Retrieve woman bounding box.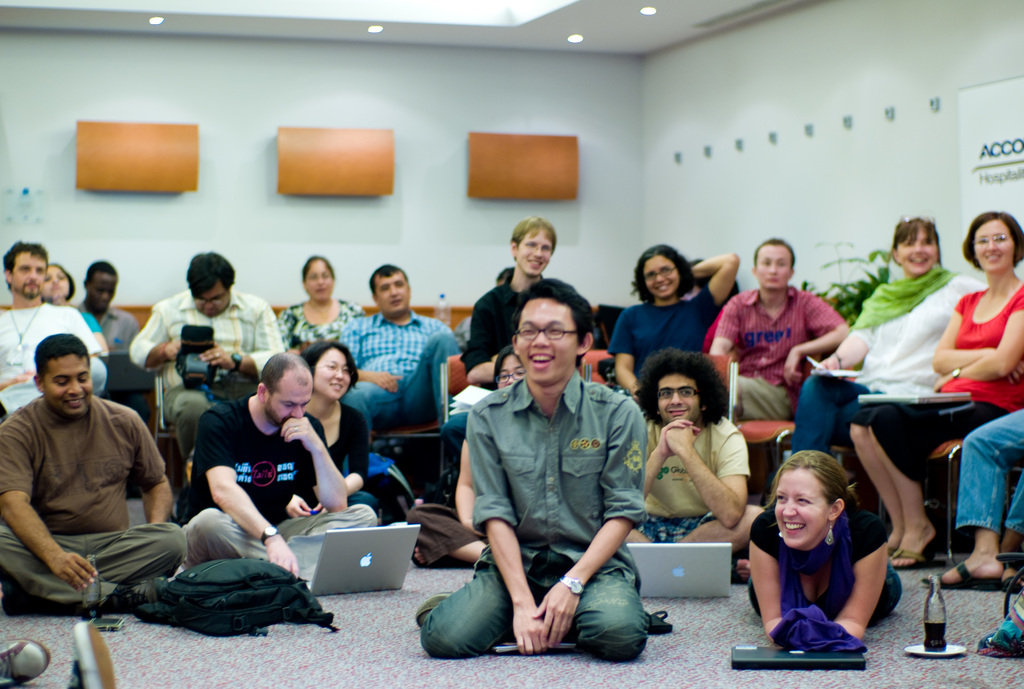
Bounding box: (787, 212, 982, 482).
